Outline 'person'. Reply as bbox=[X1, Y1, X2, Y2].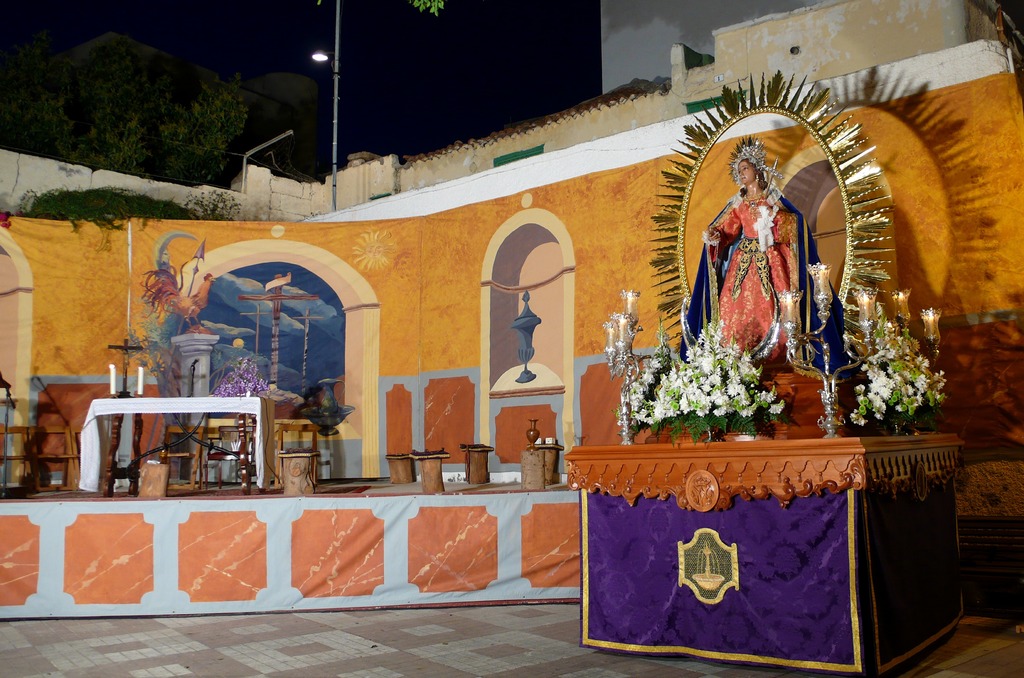
bbox=[710, 131, 808, 409].
